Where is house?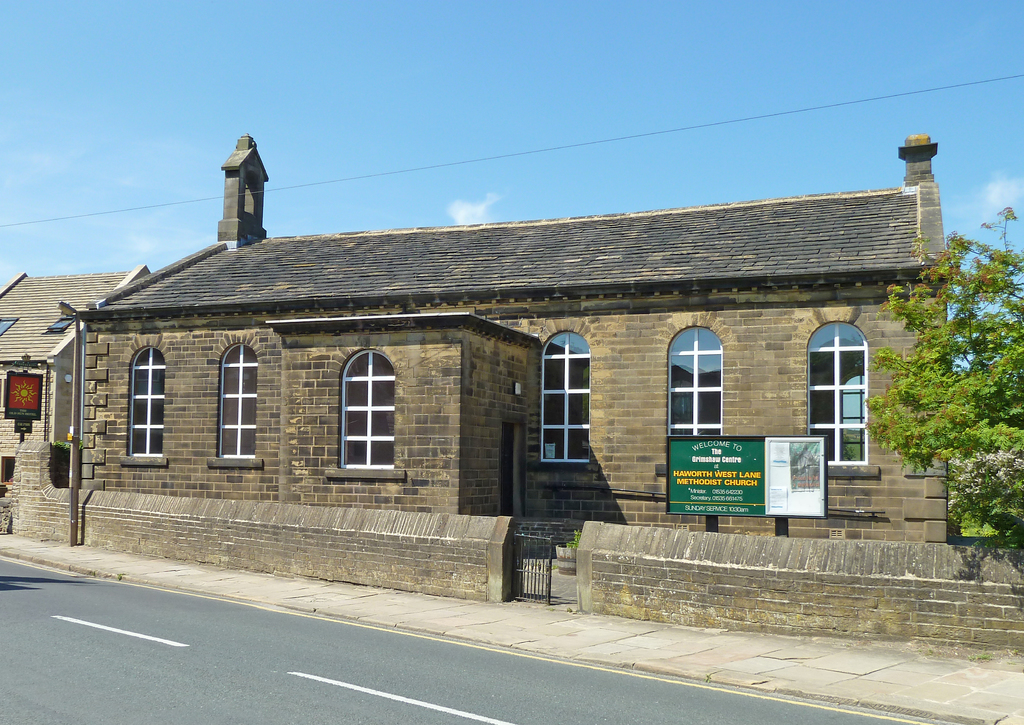
0 264 153 555.
